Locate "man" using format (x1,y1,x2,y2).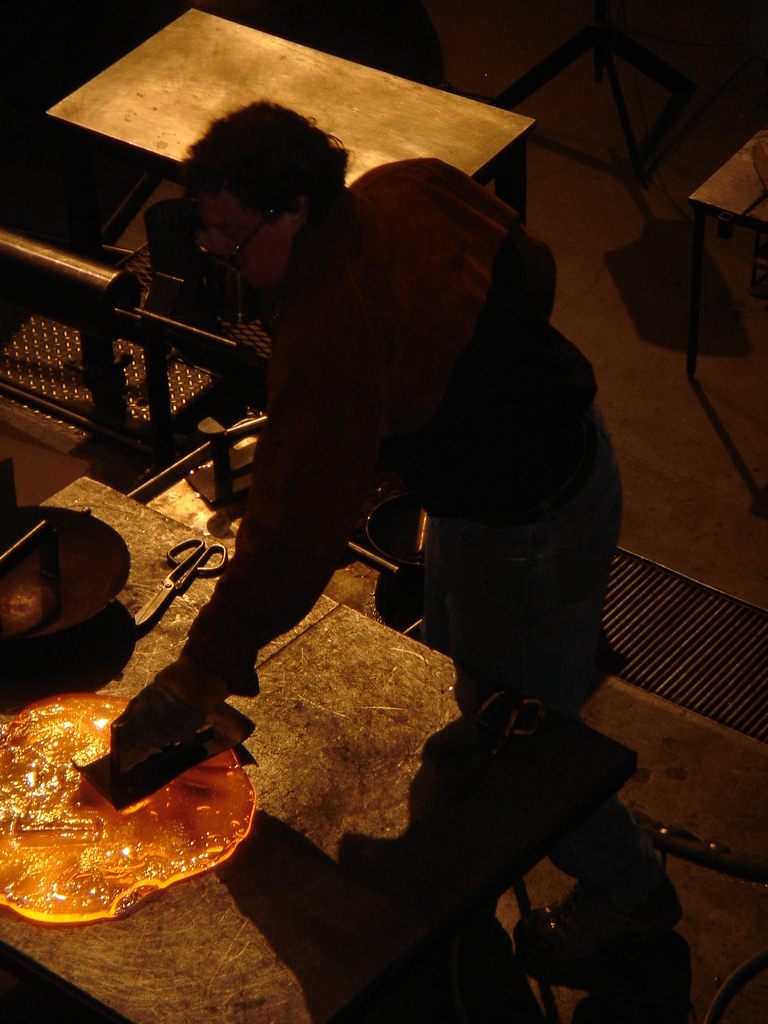
(92,74,616,892).
